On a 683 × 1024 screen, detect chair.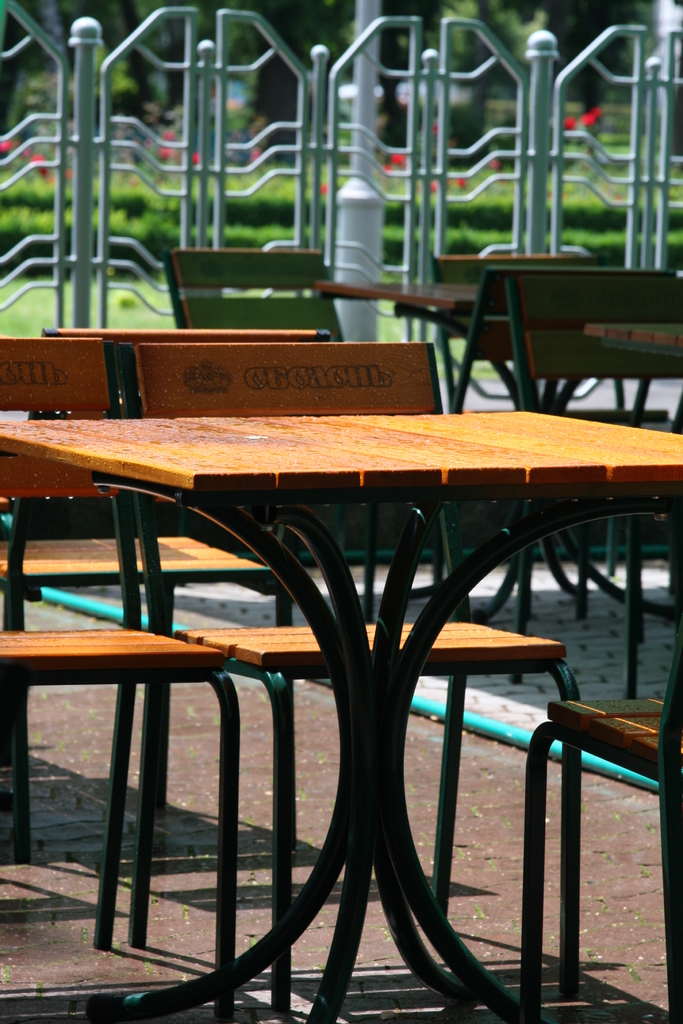
pyautogui.locateOnScreen(0, 339, 293, 853).
